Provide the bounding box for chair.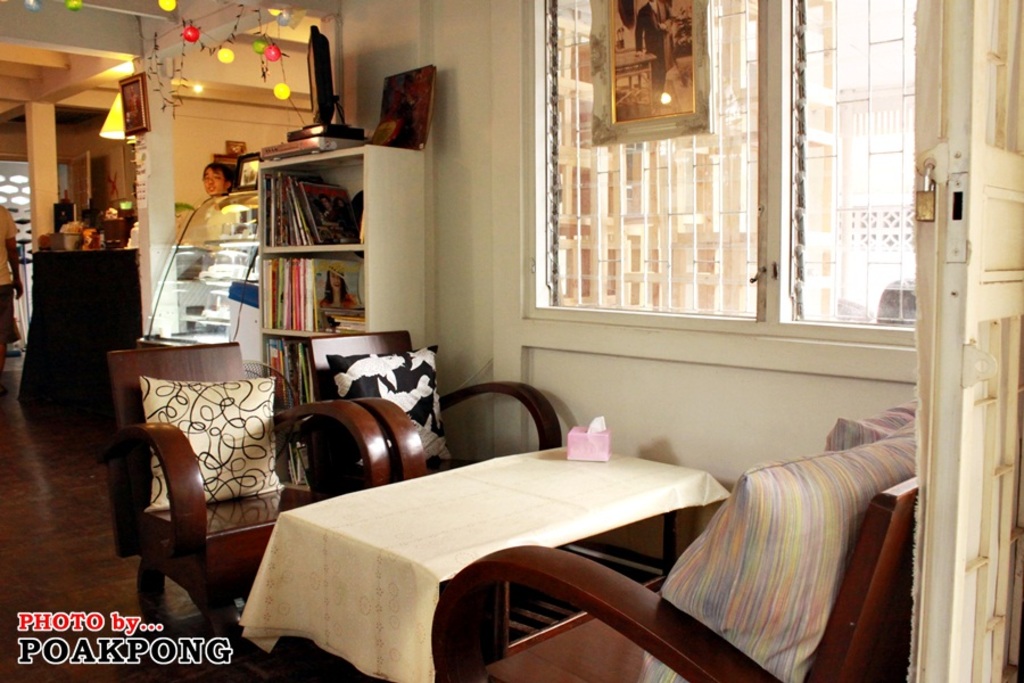
x1=295 y1=331 x2=561 y2=503.
